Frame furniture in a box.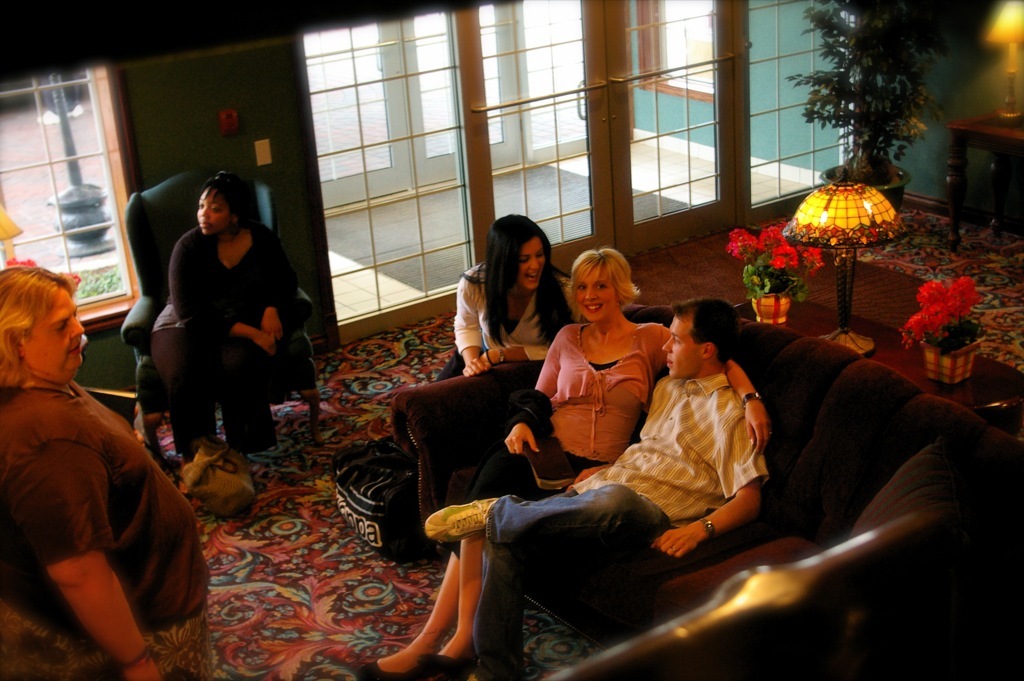
detection(733, 259, 1023, 444).
